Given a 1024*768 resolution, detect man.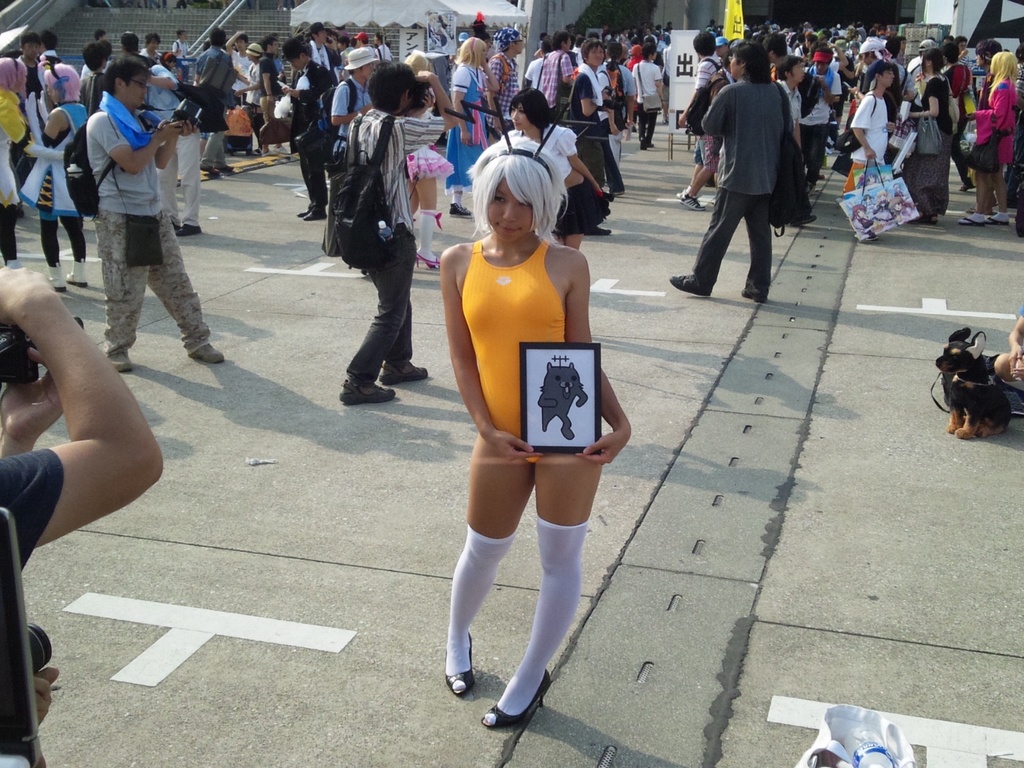
bbox=(304, 22, 340, 72).
